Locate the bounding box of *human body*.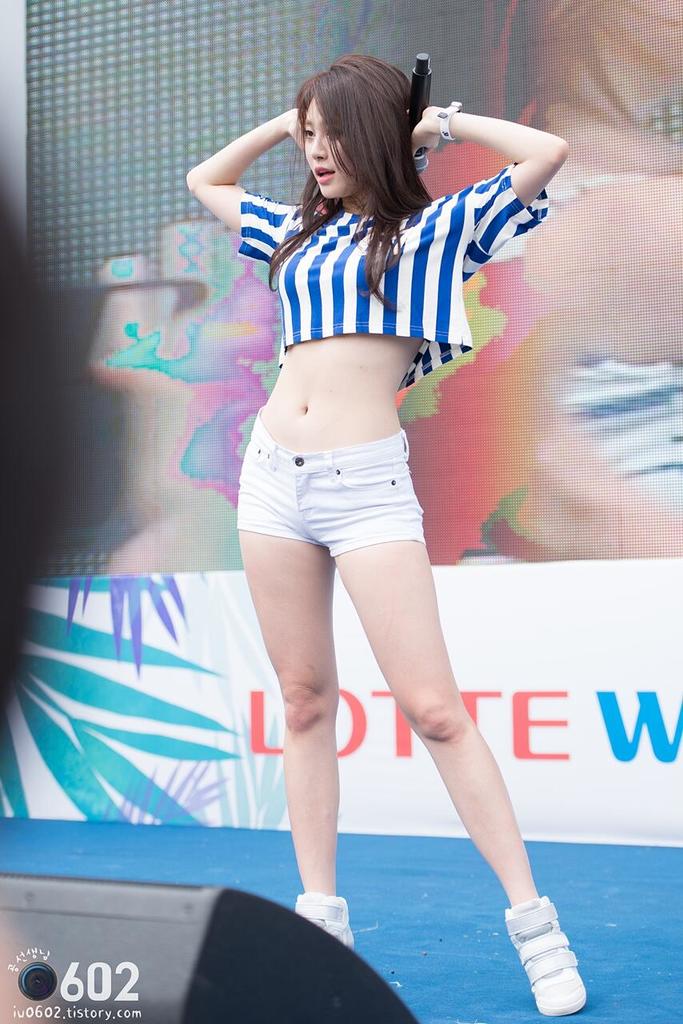
Bounding box: 181 54 590 1011.
